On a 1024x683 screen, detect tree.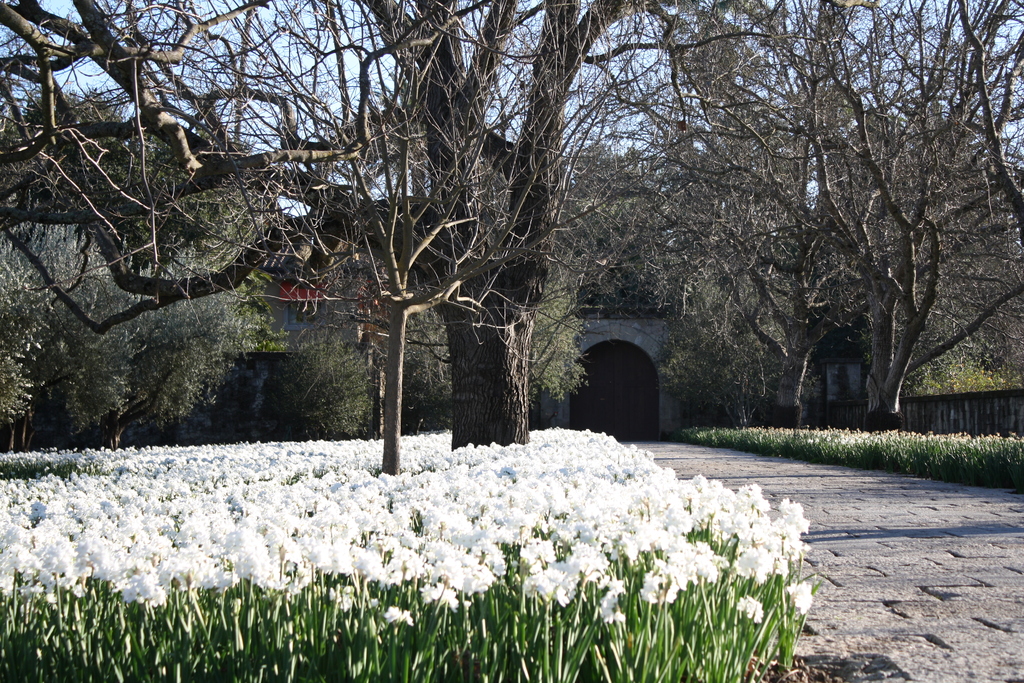
655:57:911:425.
